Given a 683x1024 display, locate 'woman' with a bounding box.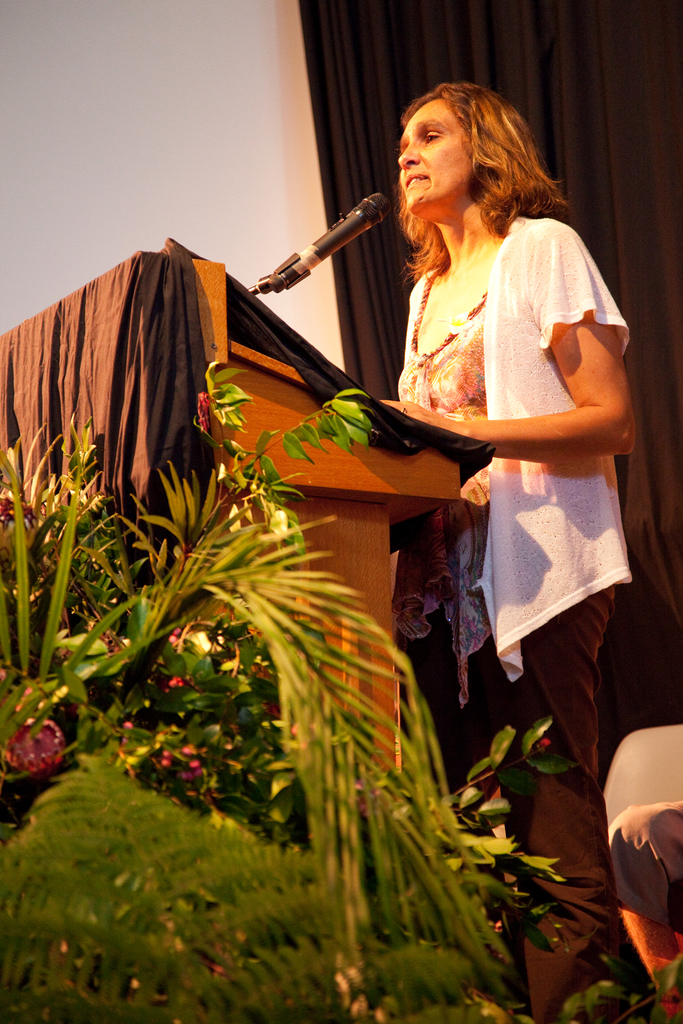
Located: rect(189, 134, 611, 900).
